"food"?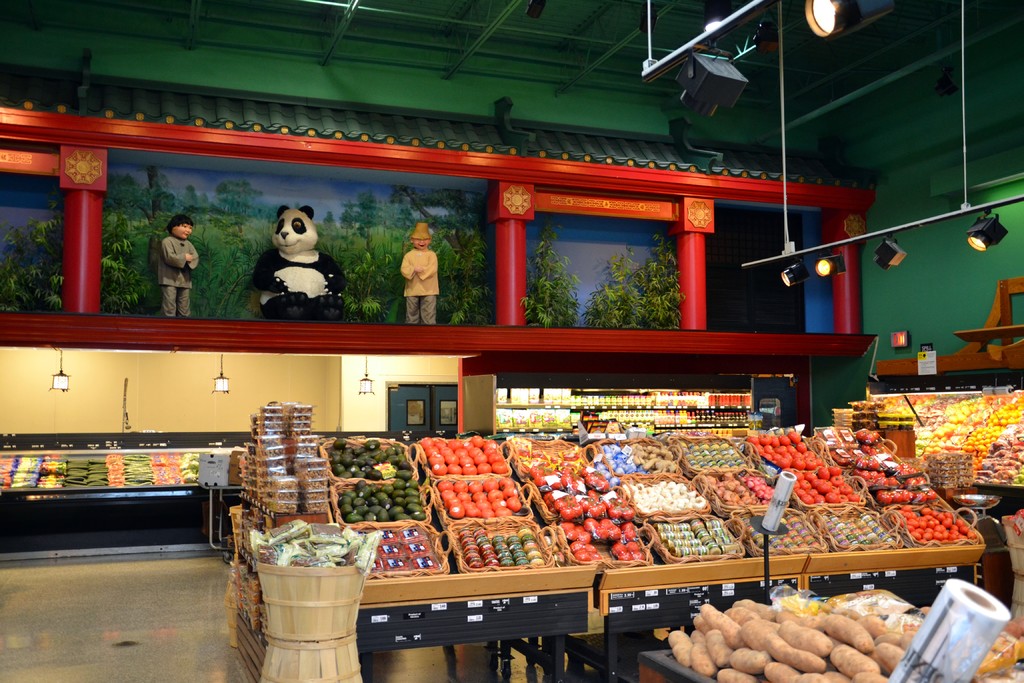
456 527 546 569
